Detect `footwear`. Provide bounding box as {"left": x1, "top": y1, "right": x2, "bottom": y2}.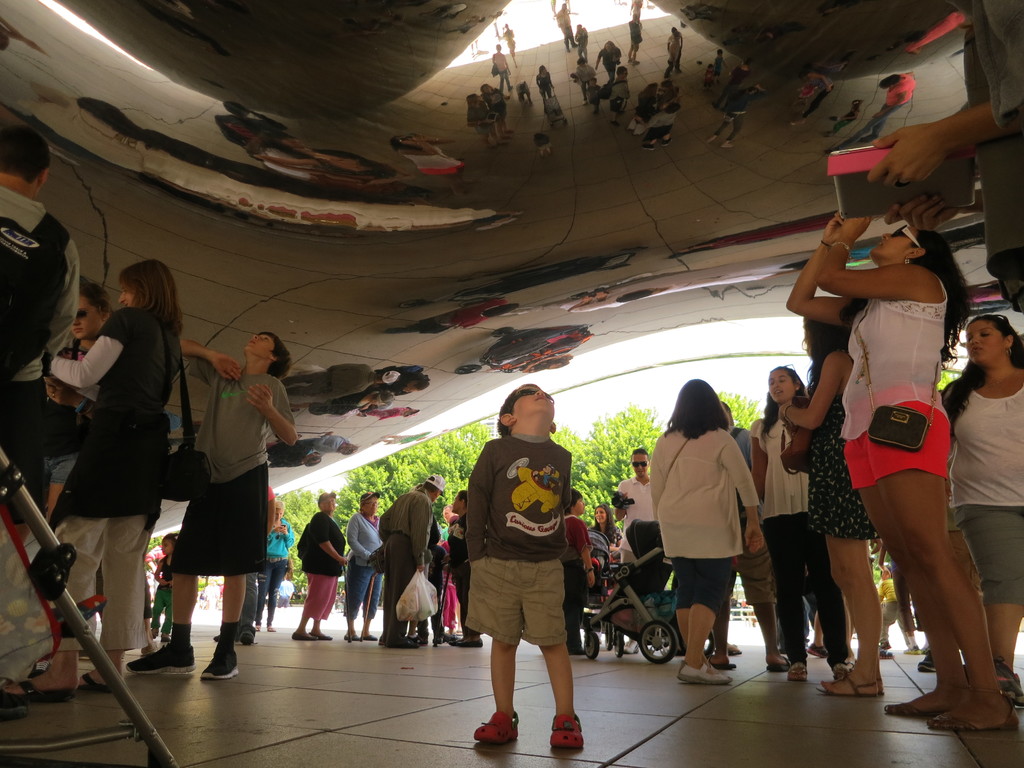
{"left": 79, "top": 668, "right": 115, "bottom": 692}.
